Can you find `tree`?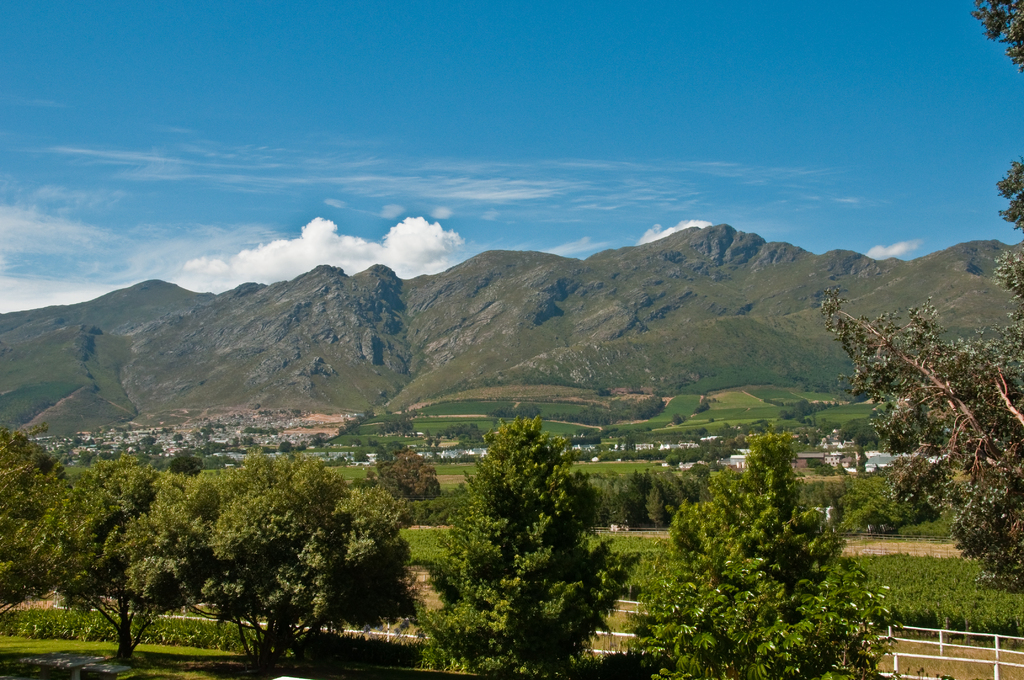
Yes, bounding box: (x1=968, y1=0, x2=1023, y2=230).
